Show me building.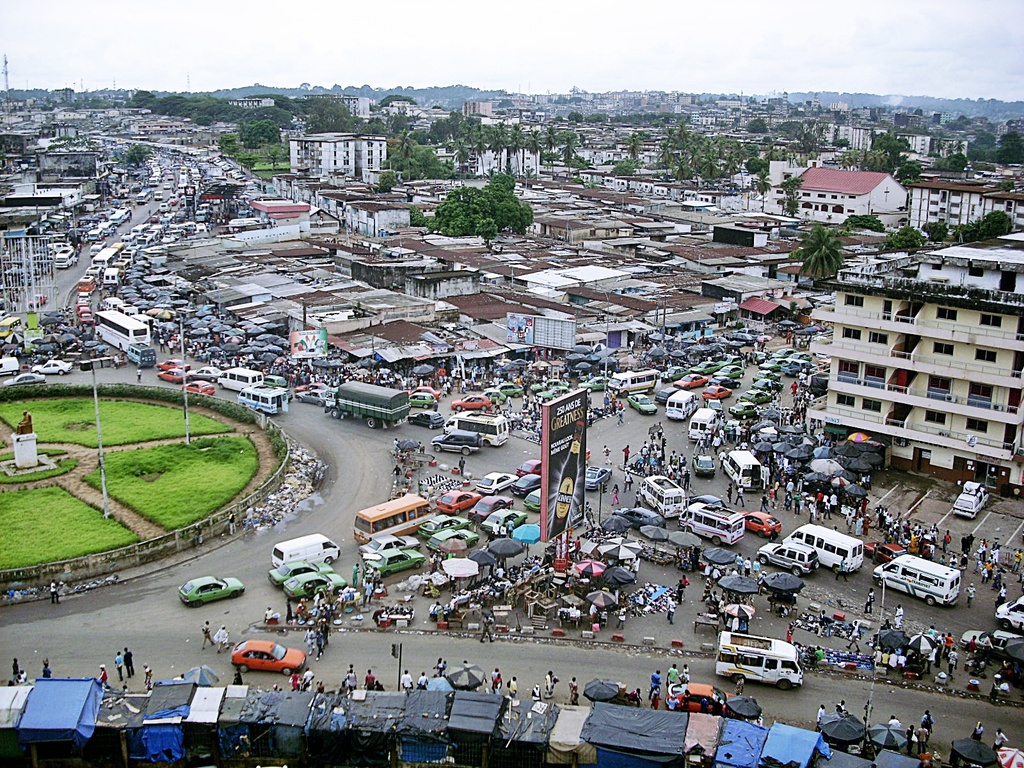
building is here: l=805, t=232, r=1023, b=492.
